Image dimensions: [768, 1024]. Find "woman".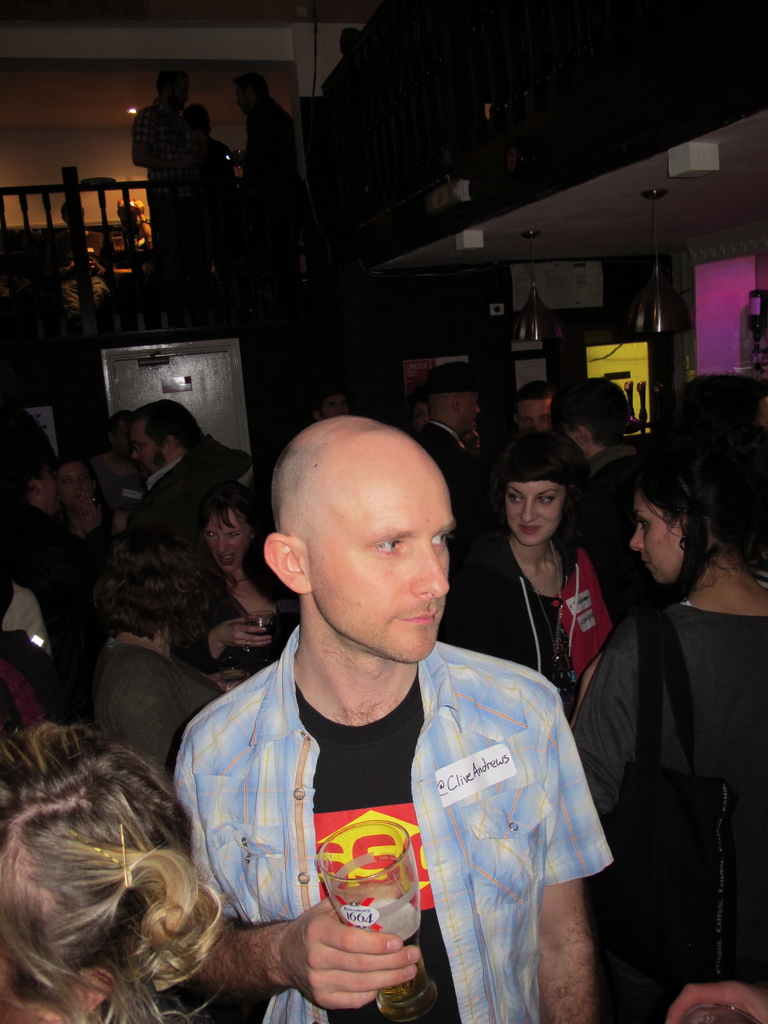
(x1=0, y1=719, x2=234, y2=1023).
